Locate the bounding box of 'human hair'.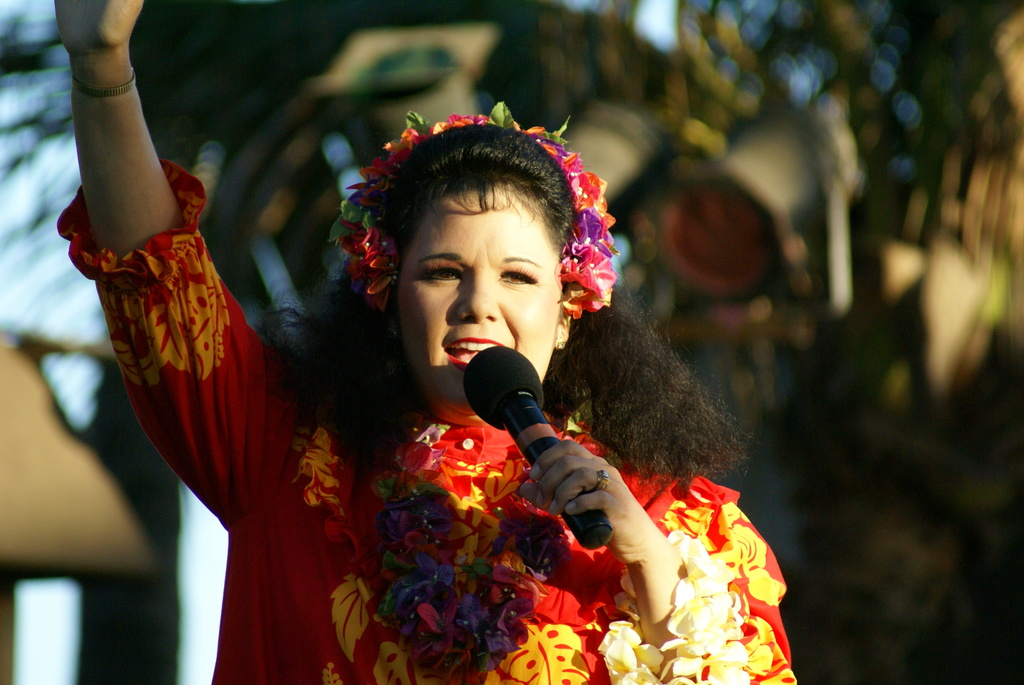
Bounding box: bbox(241, 120, 748, 483).
